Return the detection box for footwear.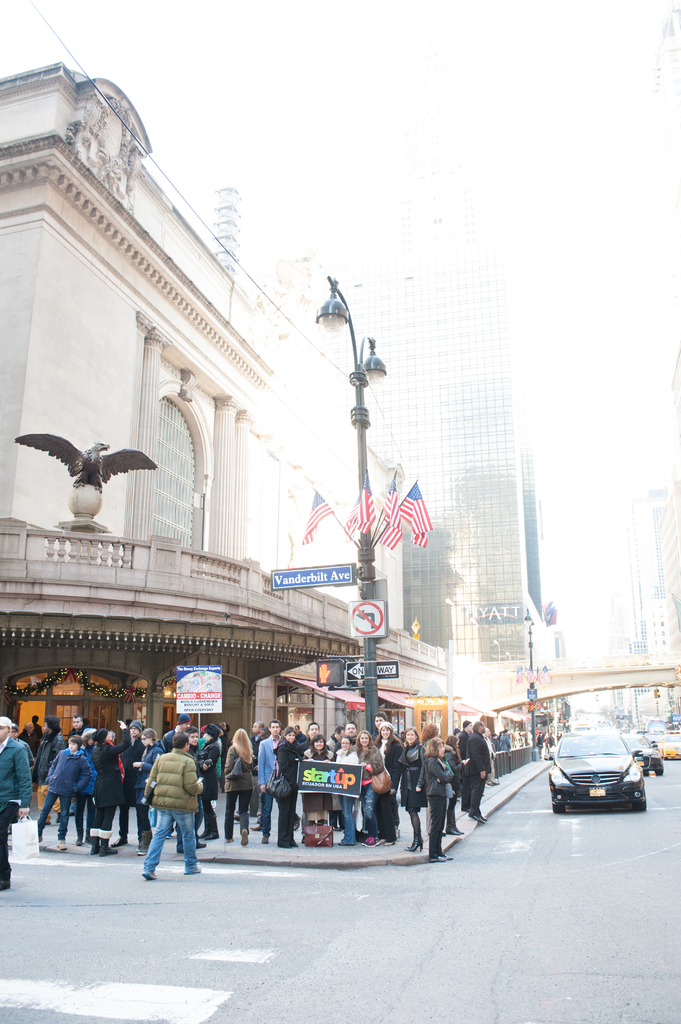
detection(81, 833, 88, 844).
